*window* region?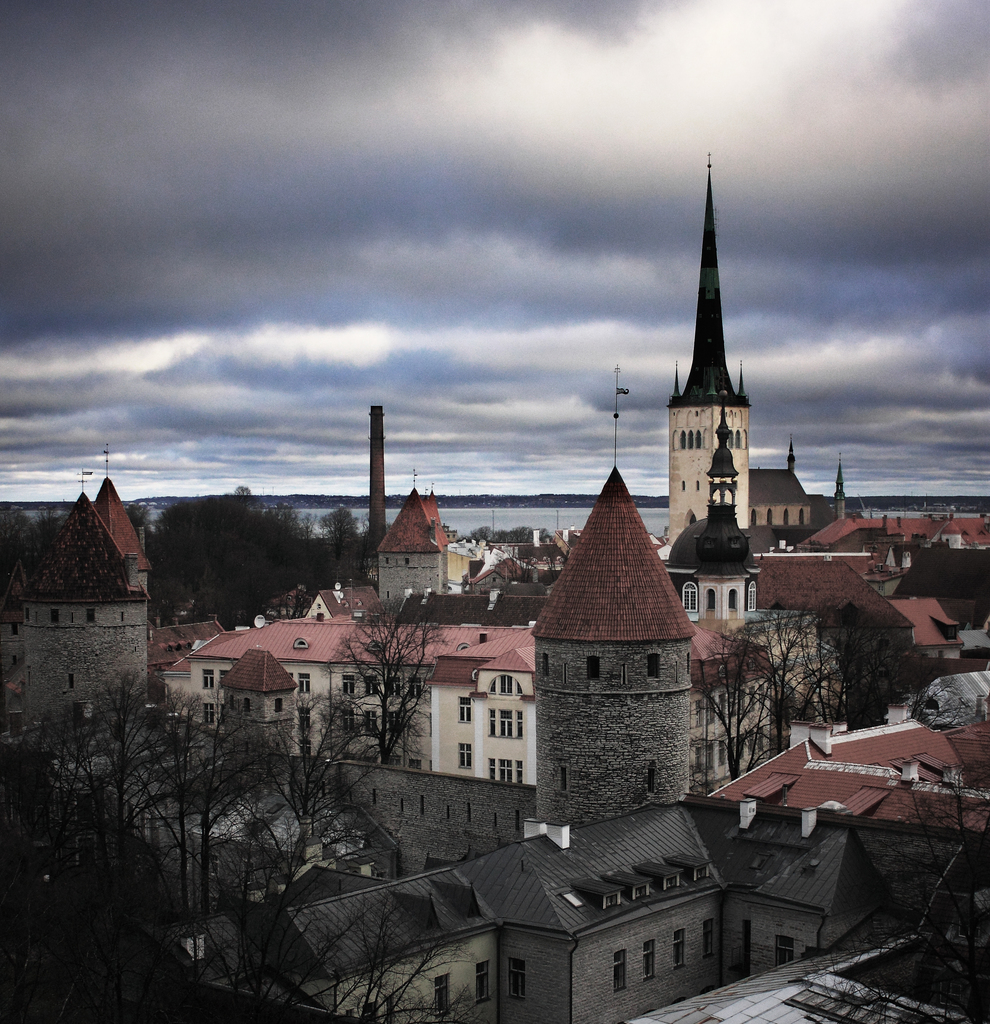
{"x1": 582, "y1": 654, "x2": 601, "y2": 683}
